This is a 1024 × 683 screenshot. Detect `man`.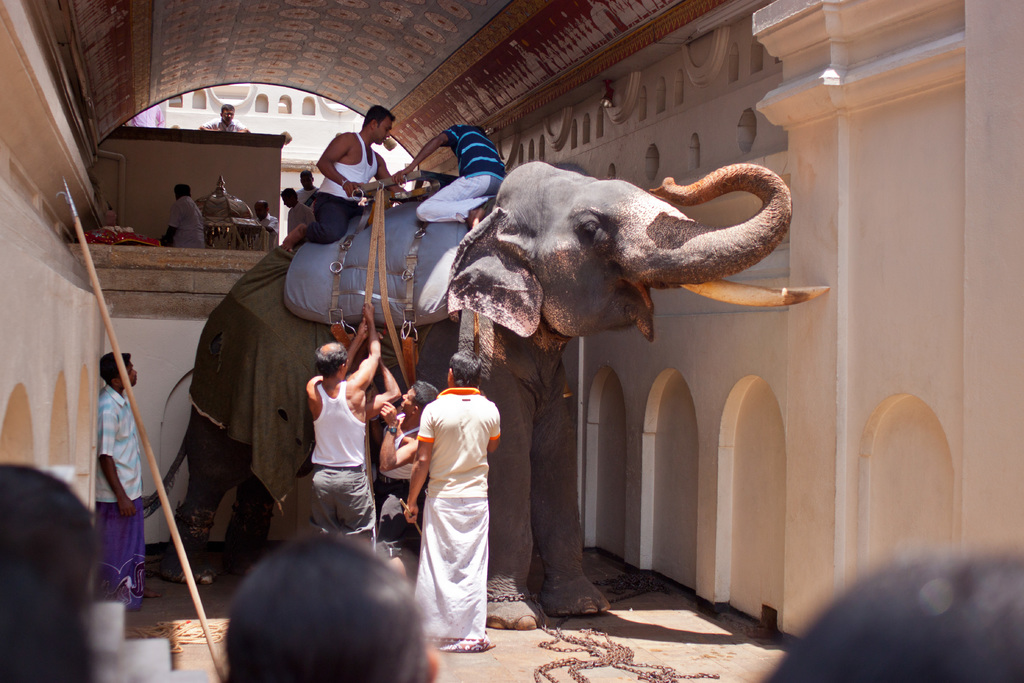
{"x1": 396, "y1": 121, "x2": 509, "y2": 233}.
